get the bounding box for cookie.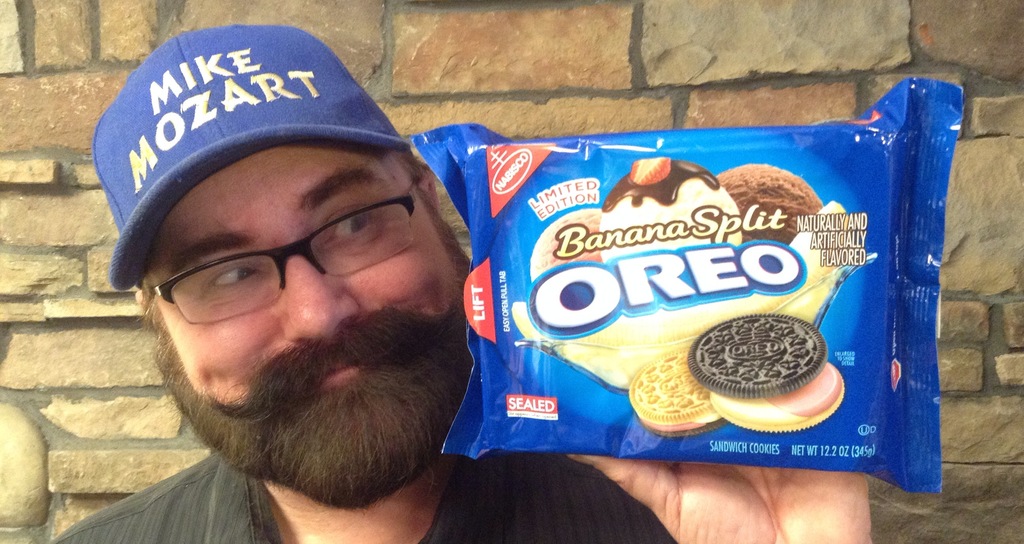
(x1=691, y1=312, x2=847, y2=435).
